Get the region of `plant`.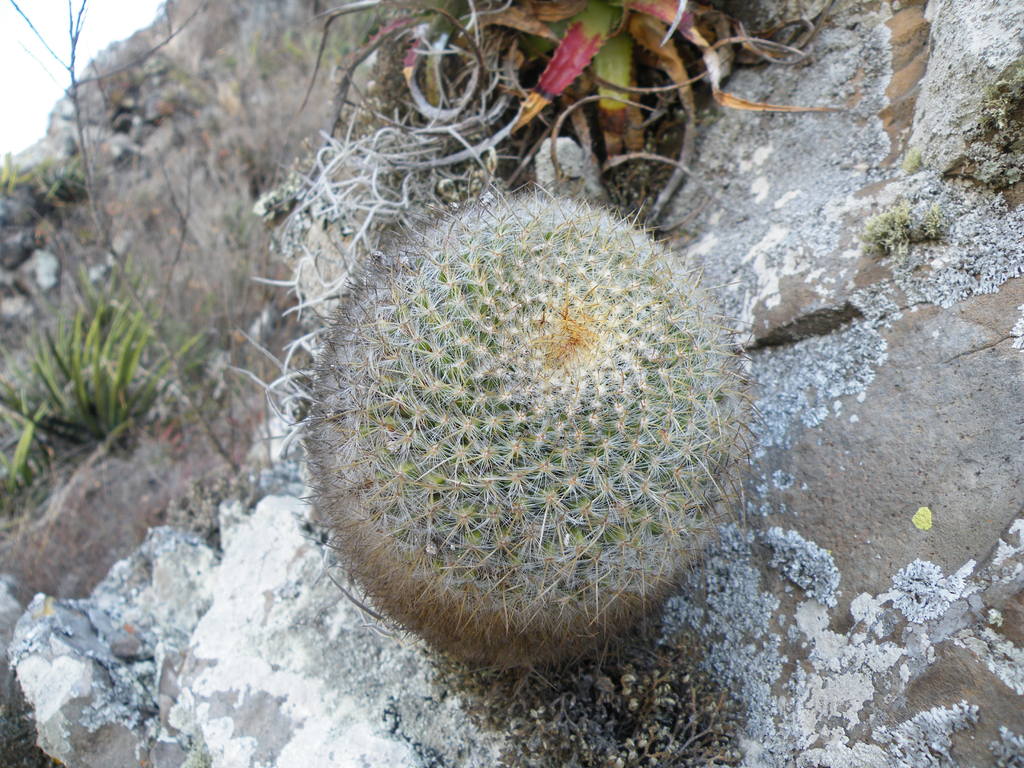
{"left": 0, "top": 225, "right": 227, "bottom": 522}.
